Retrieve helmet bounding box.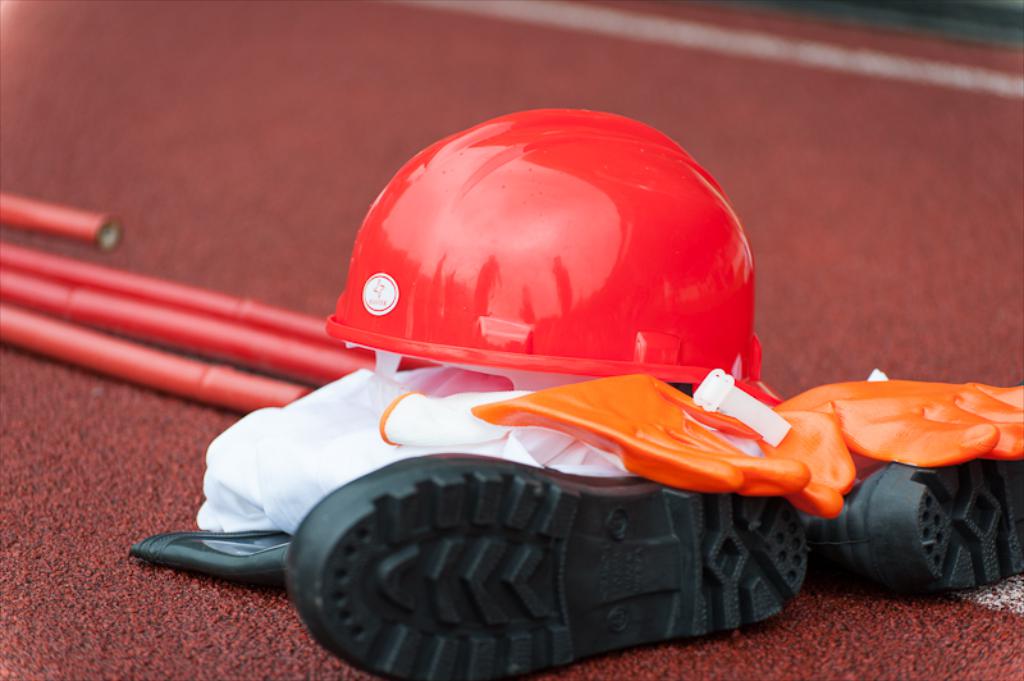
Bounding box: select_region(338, 108, 763, 439).
